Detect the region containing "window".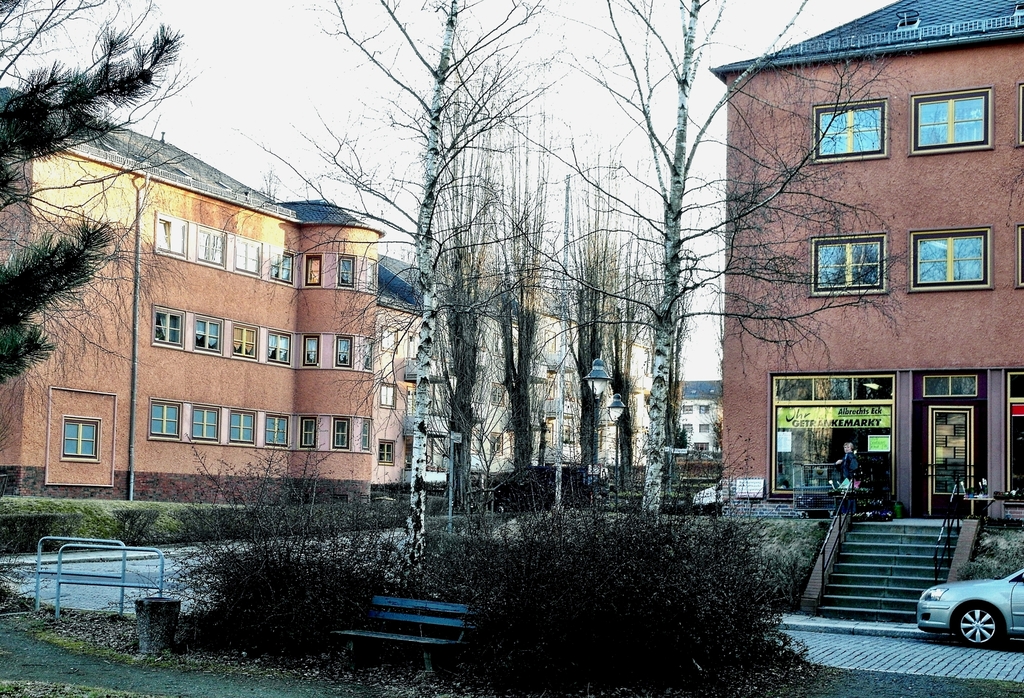
BBox(378, 375, 392, 401).
